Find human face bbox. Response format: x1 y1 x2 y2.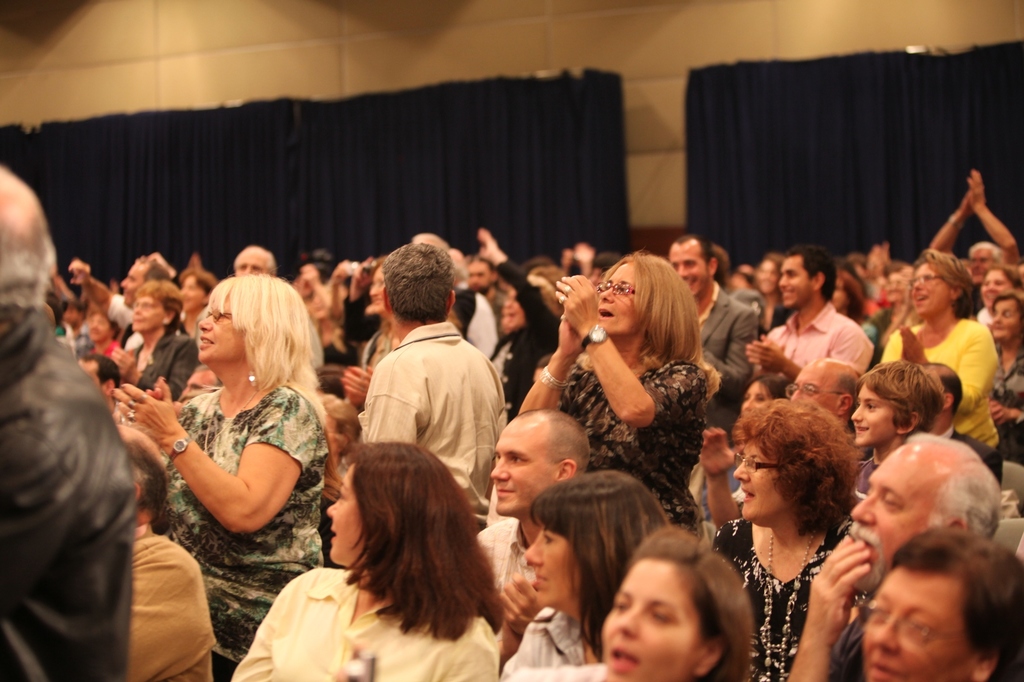
325 464 367 566.
